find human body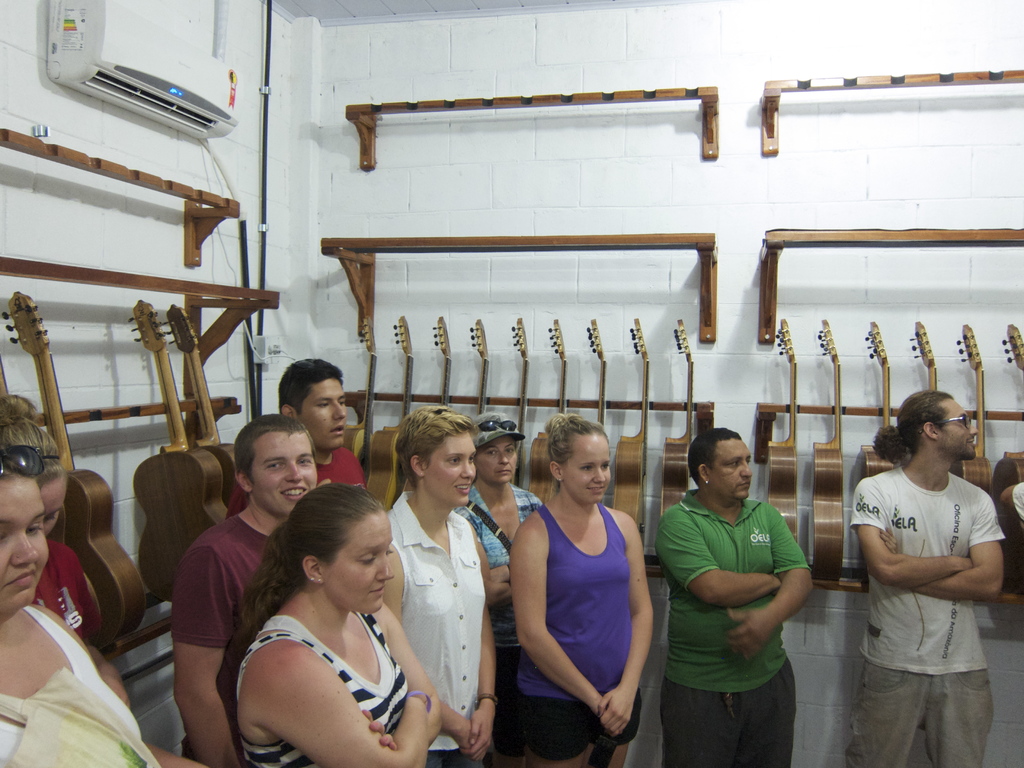
region(833, 346, 1000, 767)
